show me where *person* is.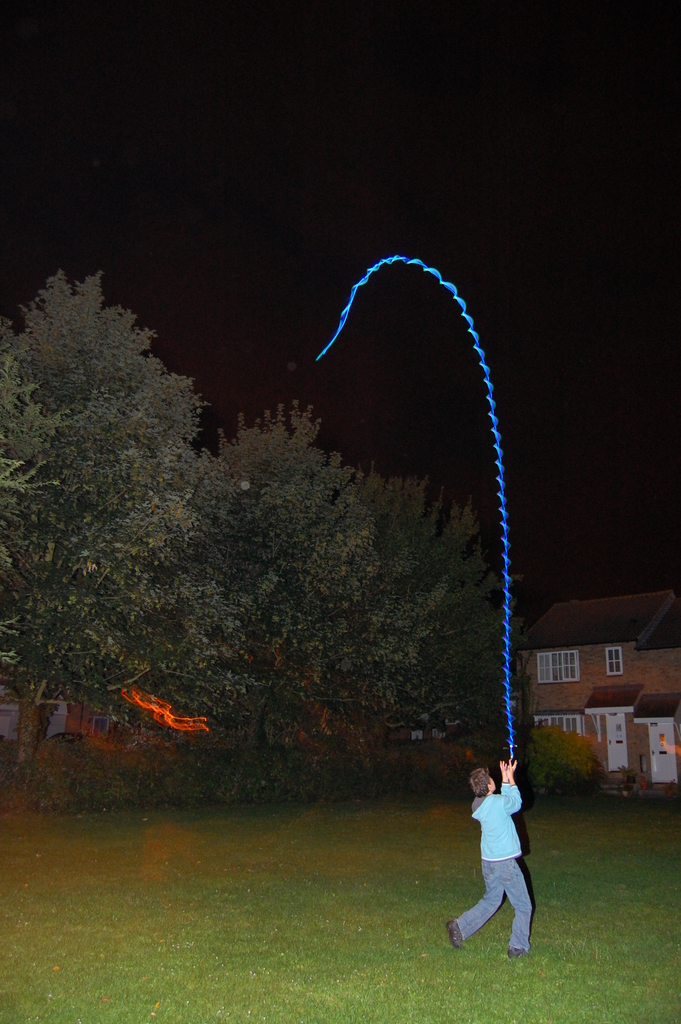
*person* is at <bbox>458, 763, 549, 964</bbox>.
